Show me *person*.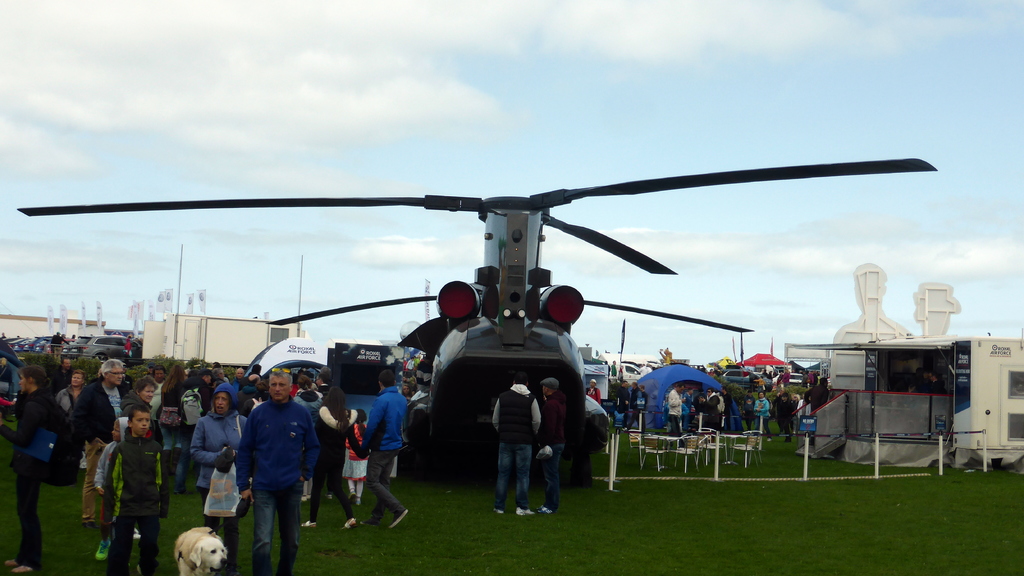
*person* is here: crop(494, 369, 540, 515).
